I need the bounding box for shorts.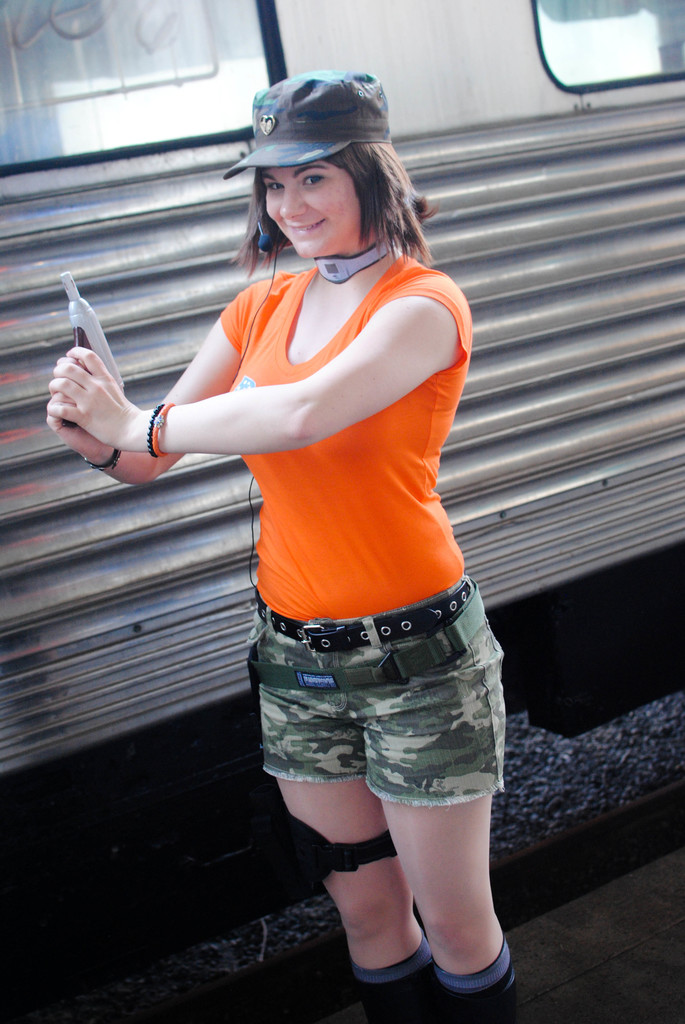
Here it is: {"left": 247, "top": 615, "right": 528, "bottom": 835}.
